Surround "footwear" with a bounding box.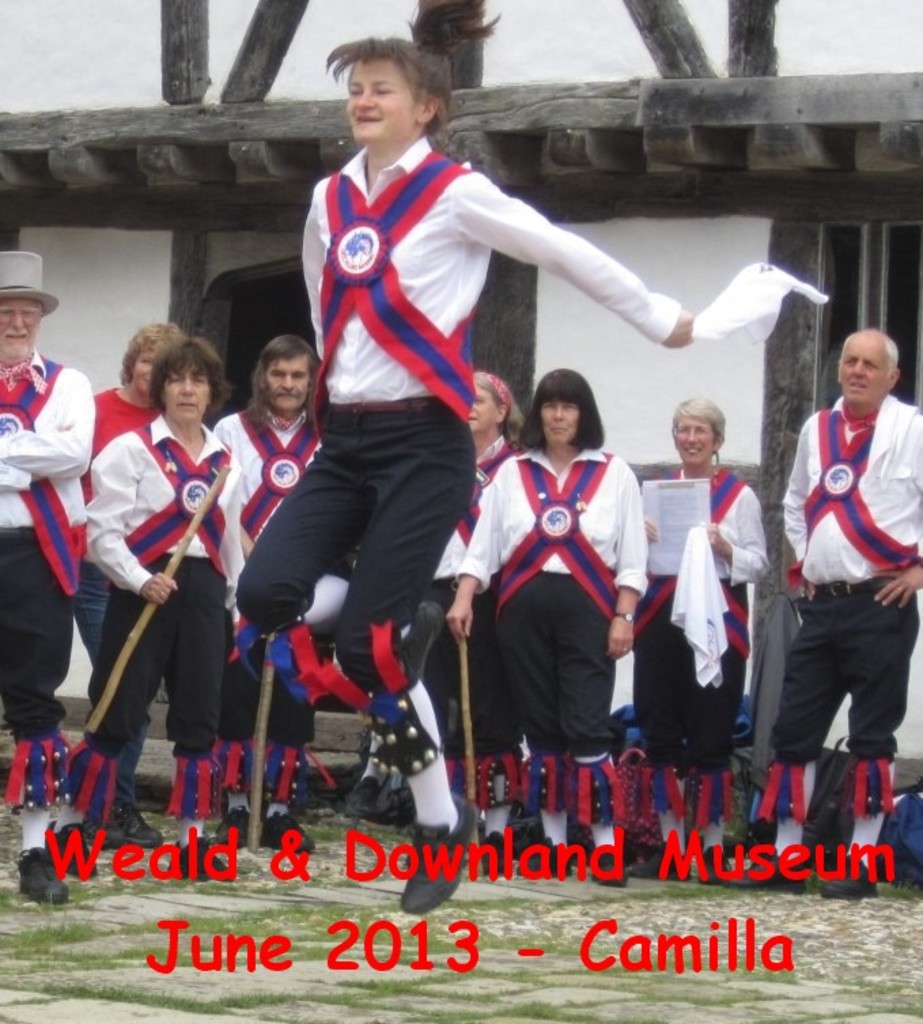
734, 842, 802, 893.
